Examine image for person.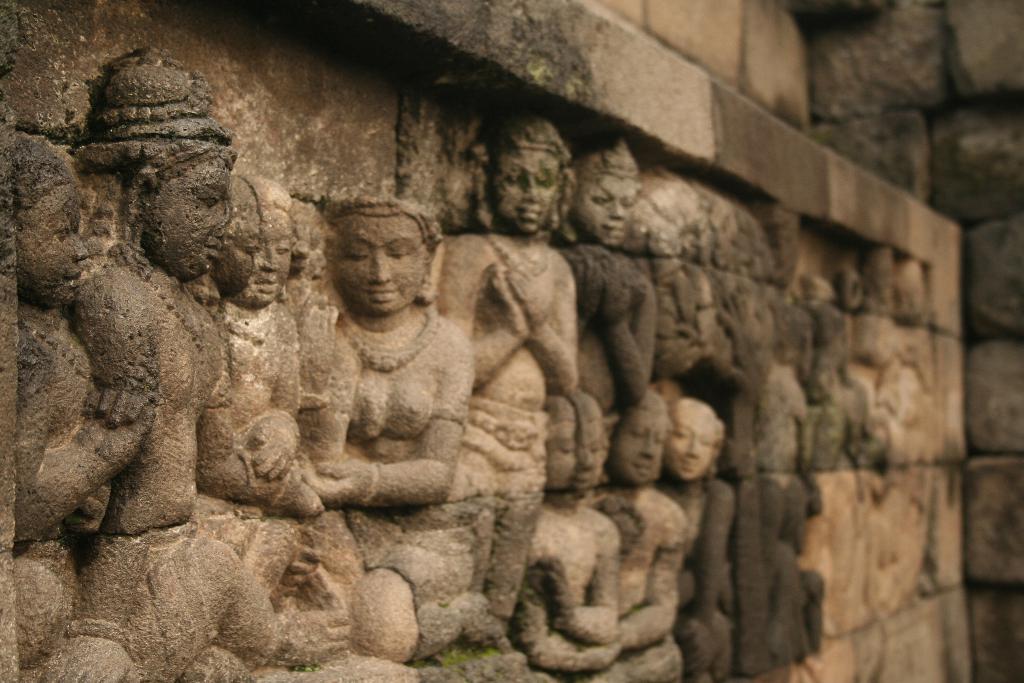
Examination result: (x1=545, y1=133, x2=659, y2=438).
